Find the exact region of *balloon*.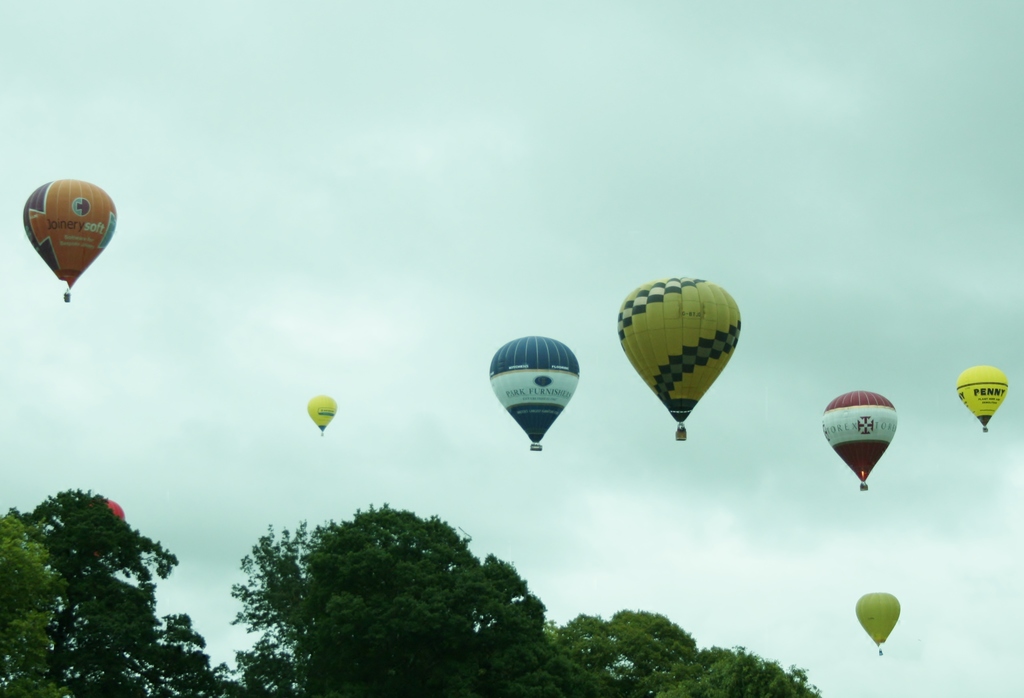
Exact region: 26 177 118 287.
